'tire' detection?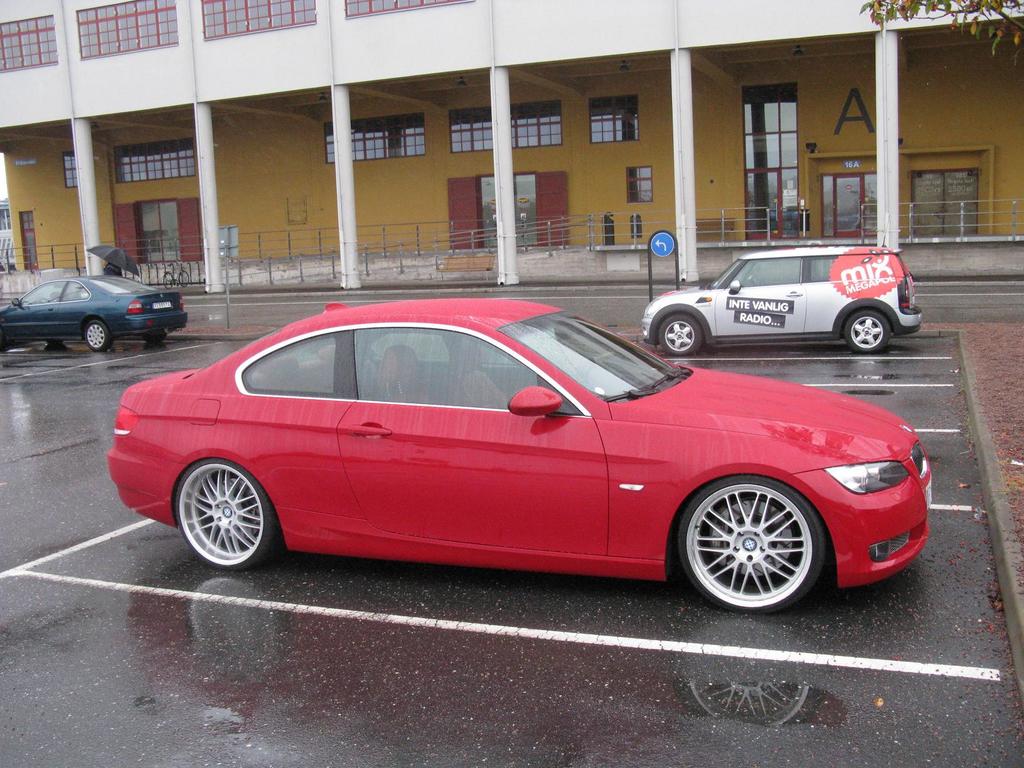
locate(844, 310, 888, 354)
